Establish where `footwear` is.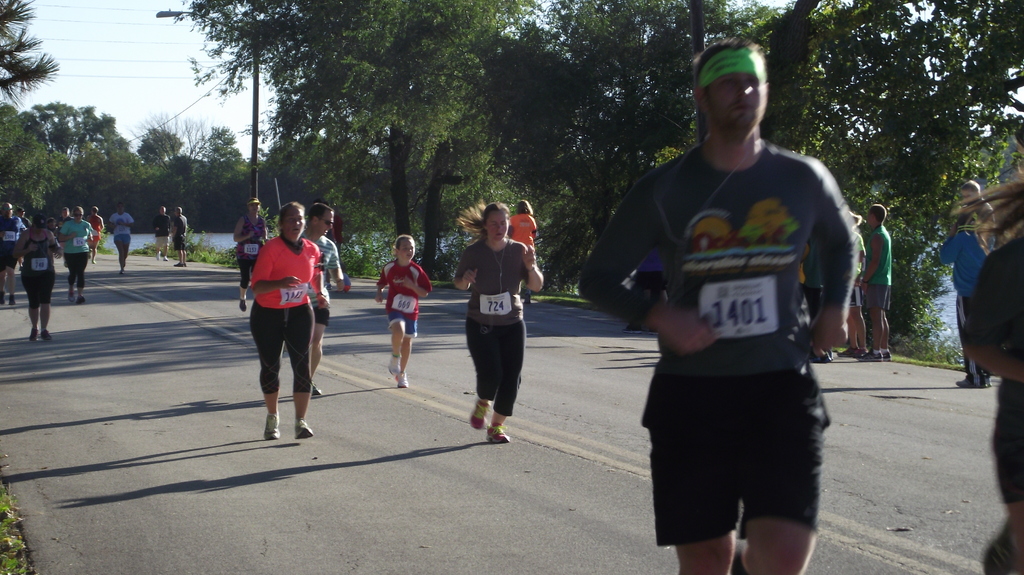
Established at {"left": 237, "top": 298, "right": 250, "bottom": 311}.
